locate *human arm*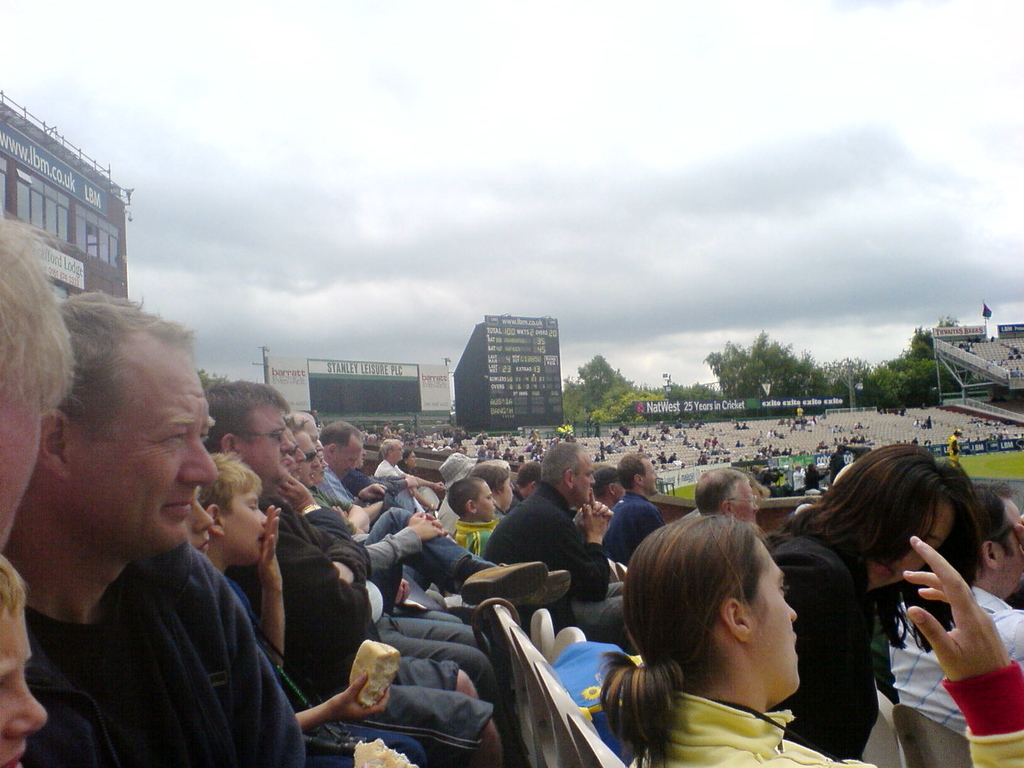
crop(287, 467, 377, 569)
